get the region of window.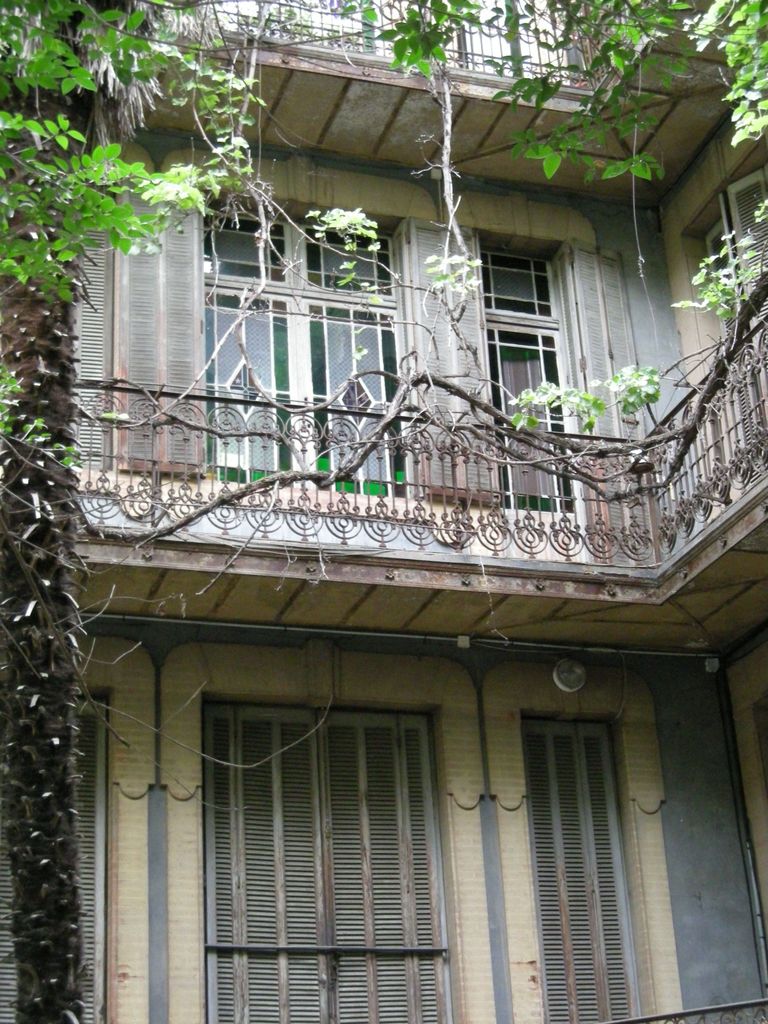
l=525, t=716, r=648, b=1023.
